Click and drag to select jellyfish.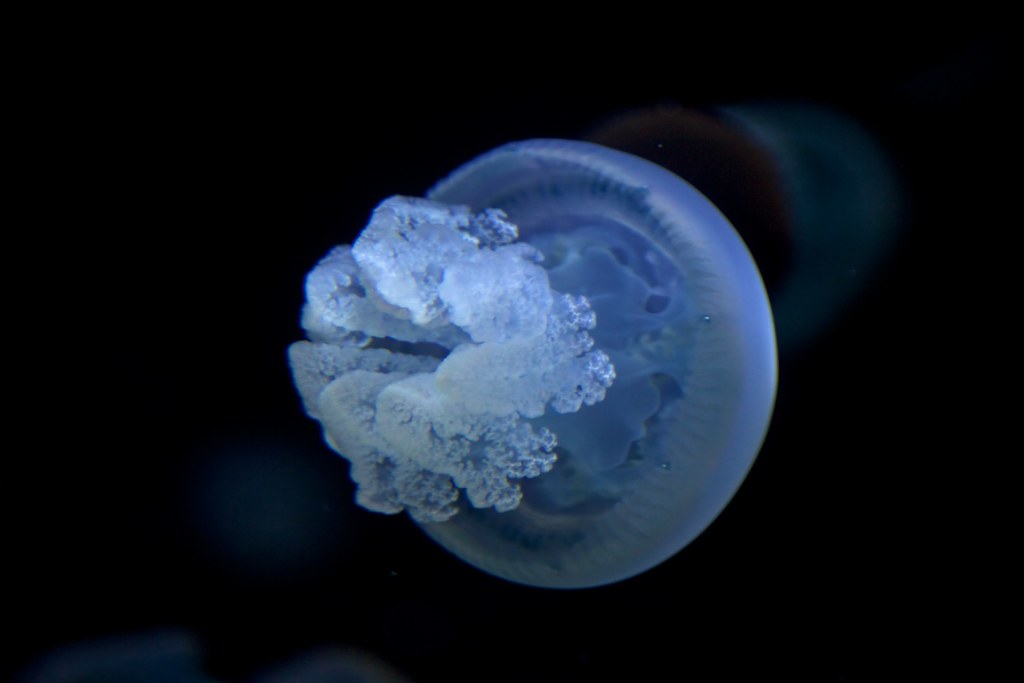
Selection: Rect(282, 133, 779, 586).
